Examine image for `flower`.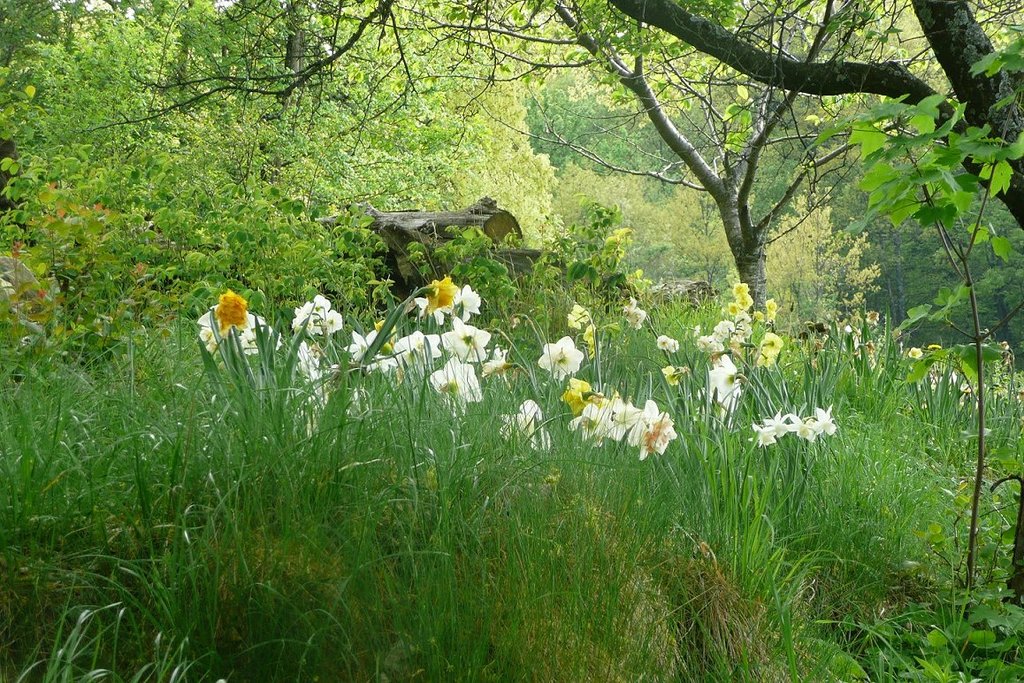
Examination result: 620 293 652 330.
